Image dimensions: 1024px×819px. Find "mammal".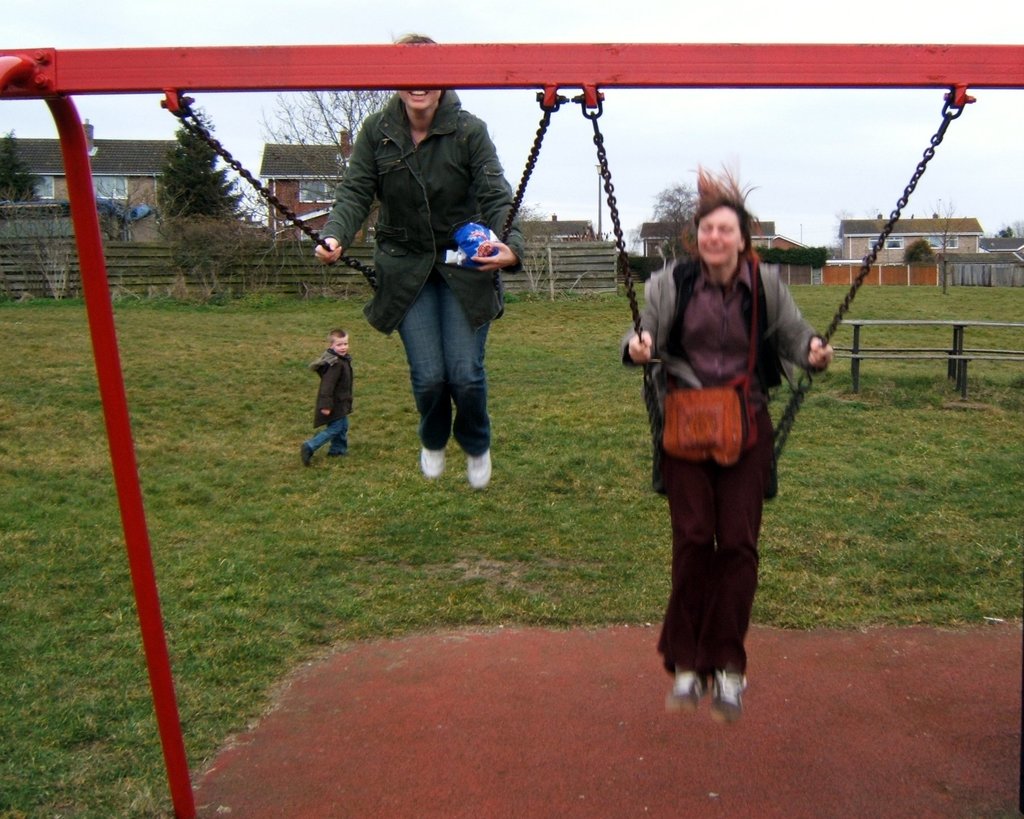
bbox=[316, 33, 528, 487].
